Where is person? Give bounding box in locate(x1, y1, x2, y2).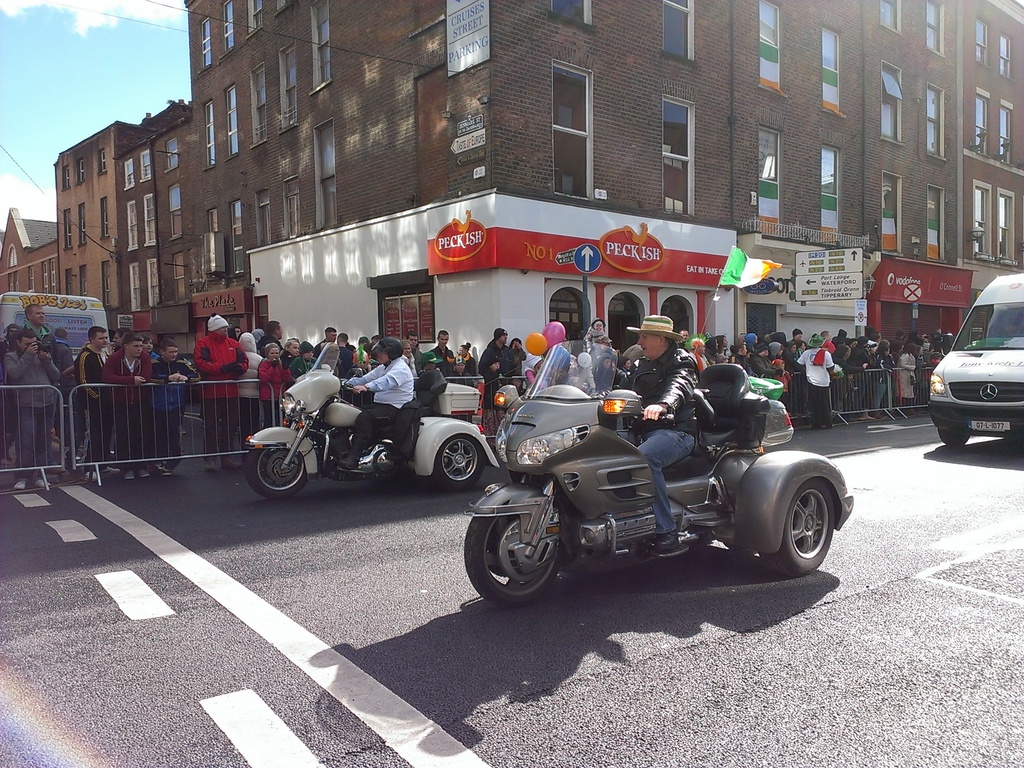
locate(287, 342, 299, 375).
